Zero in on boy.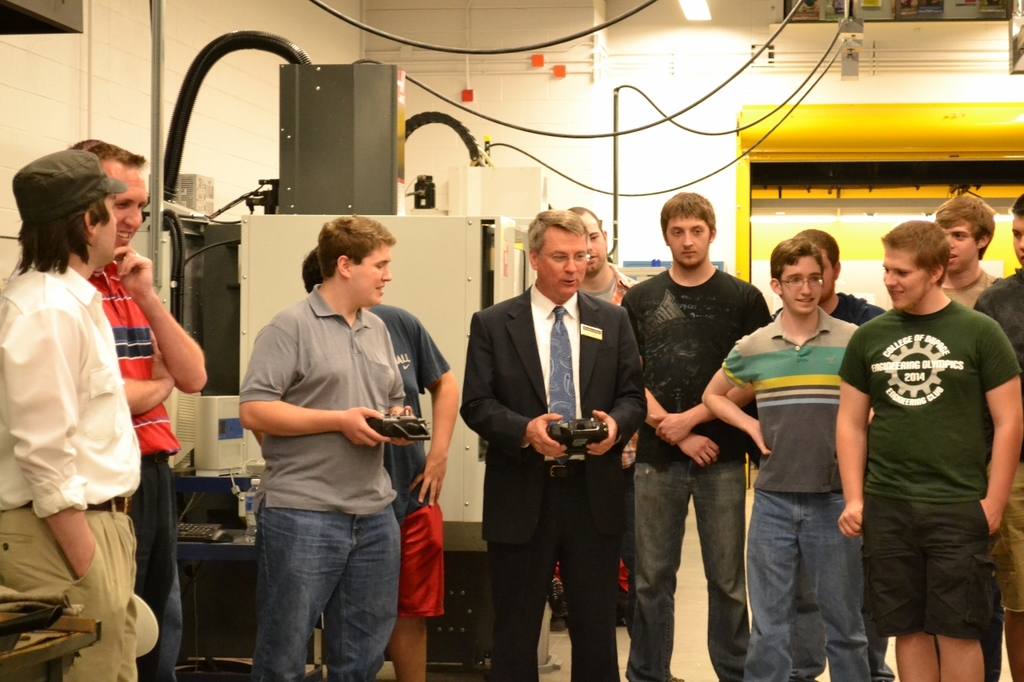
Zeroed in: 941:186:997:297.
